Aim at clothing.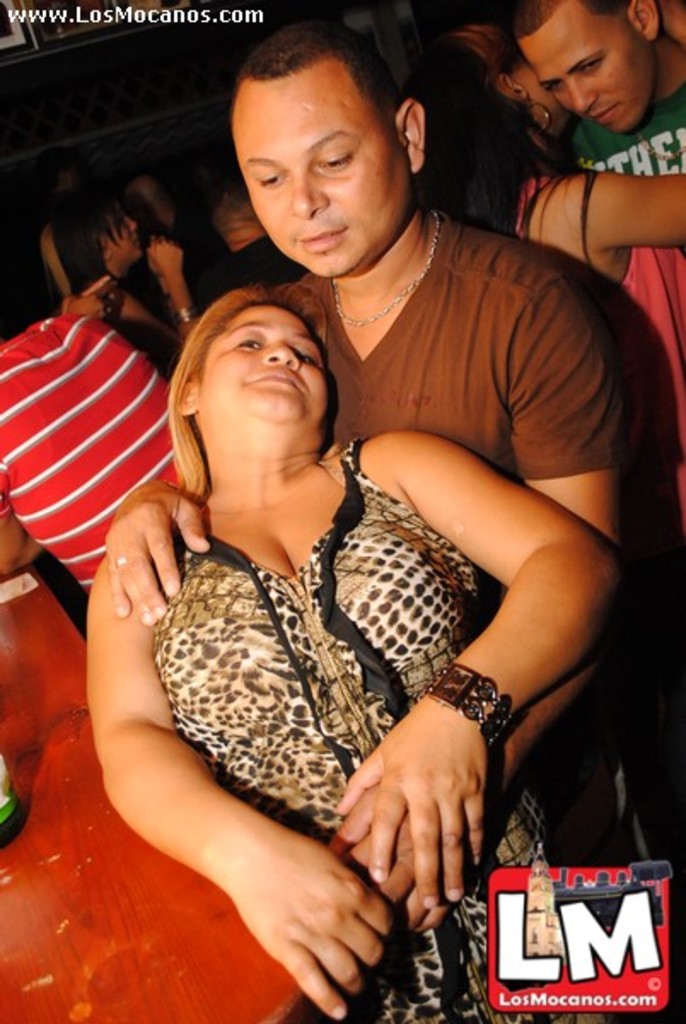
Aimed at 142, 440, 561, 1022.
